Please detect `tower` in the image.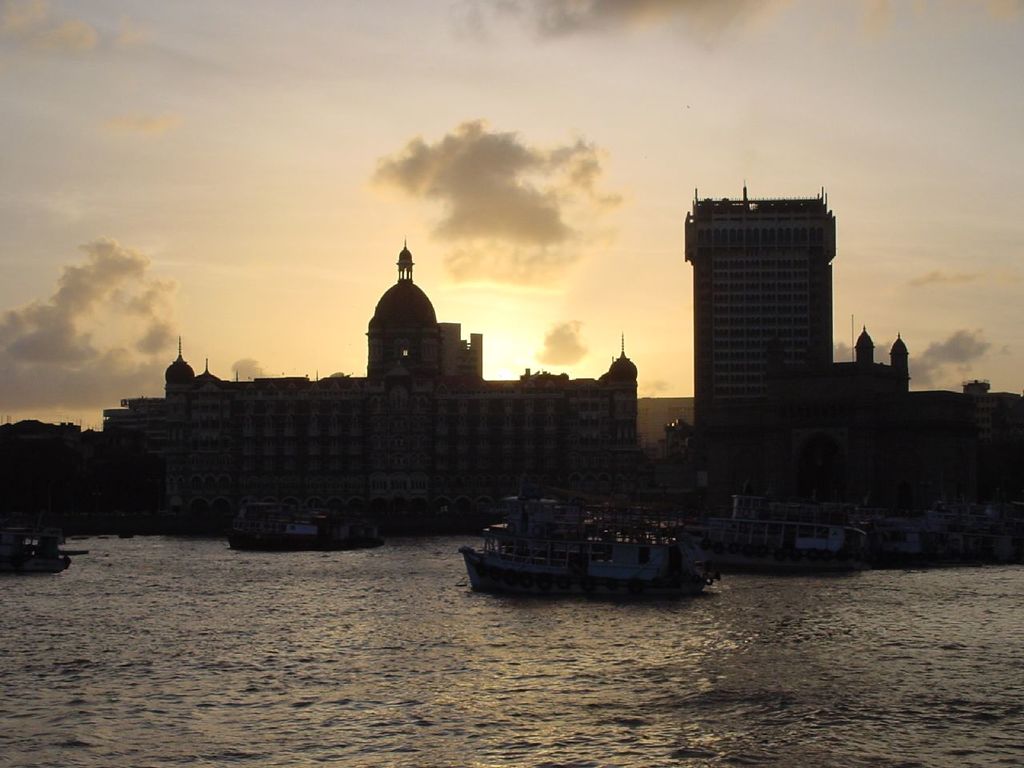
rect(366, 244, 427, 376).
